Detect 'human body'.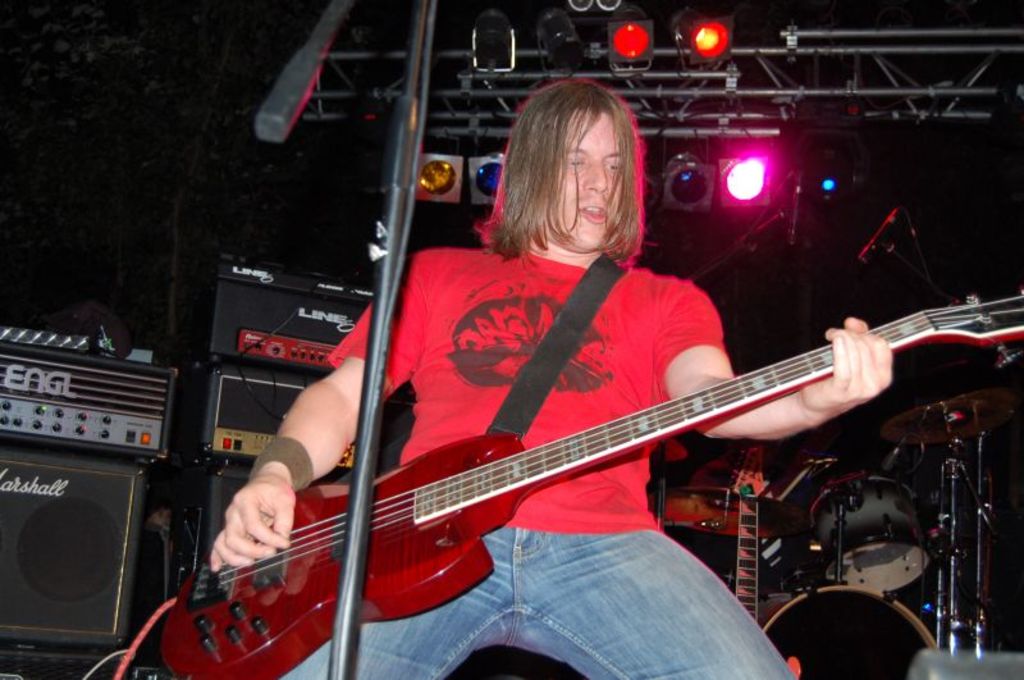
Detected at (left=227, top=147, right=863, bottom=679).
